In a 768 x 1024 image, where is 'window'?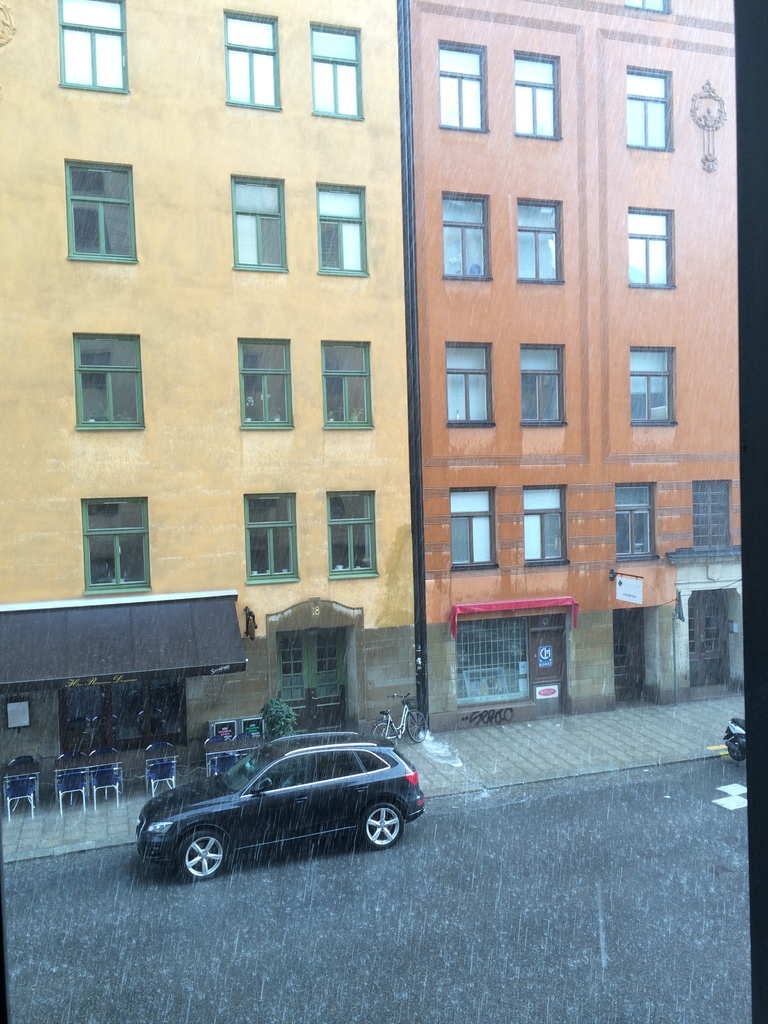
bbox=(72, 317, 140, 424).
